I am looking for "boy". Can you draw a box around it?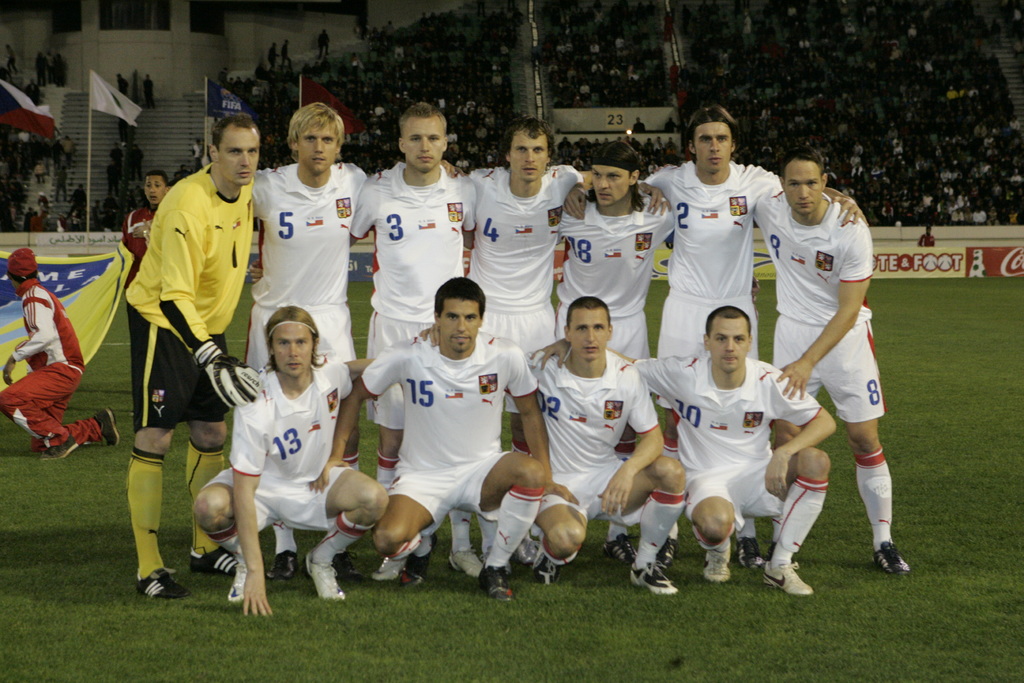
Sure, the bounding box is {"x1": 465, "y1": 131, "x2": 782, "y2": 559}.
